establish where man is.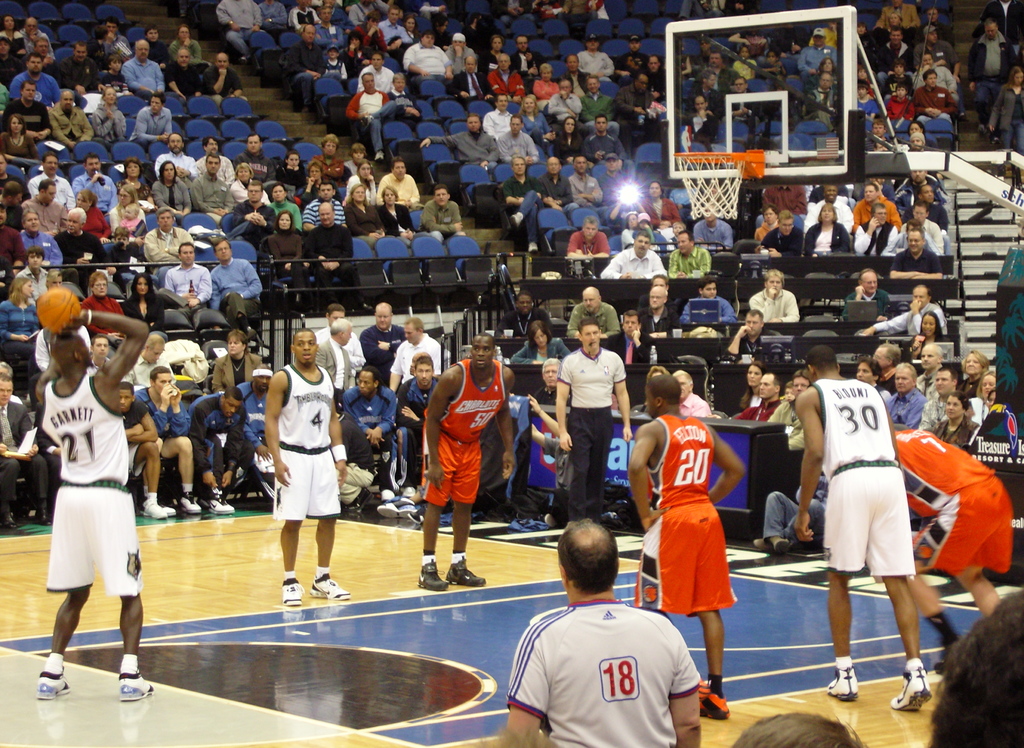
Established at {"x1": 852, "y1": 200, "x2": 894, "y2": 257}.
